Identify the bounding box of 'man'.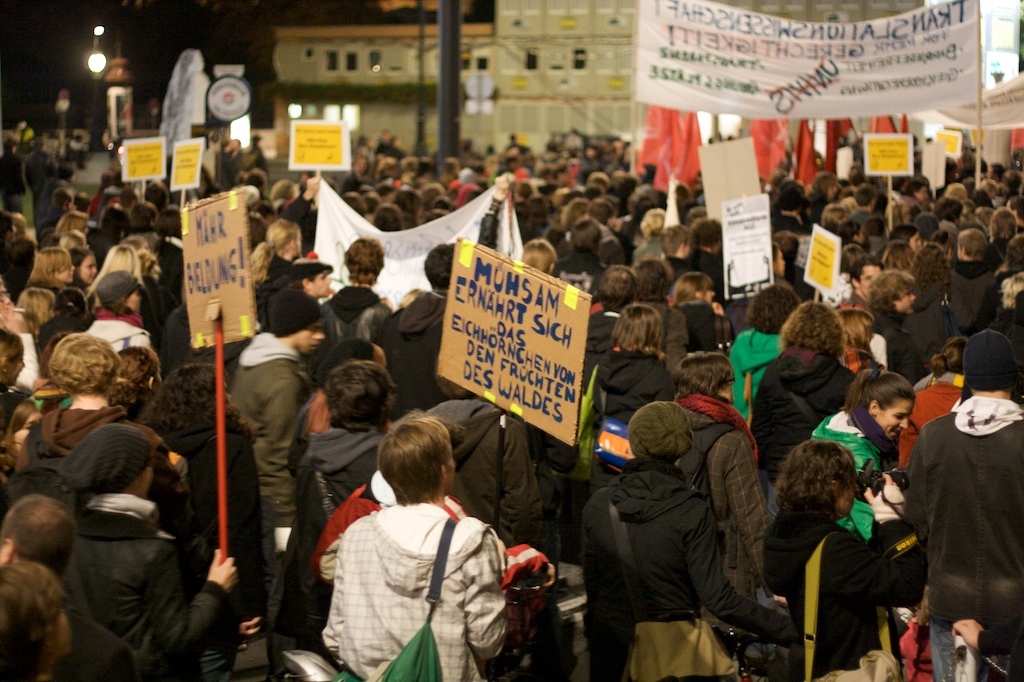
left=233, top=288, right=327, bottom=681.
